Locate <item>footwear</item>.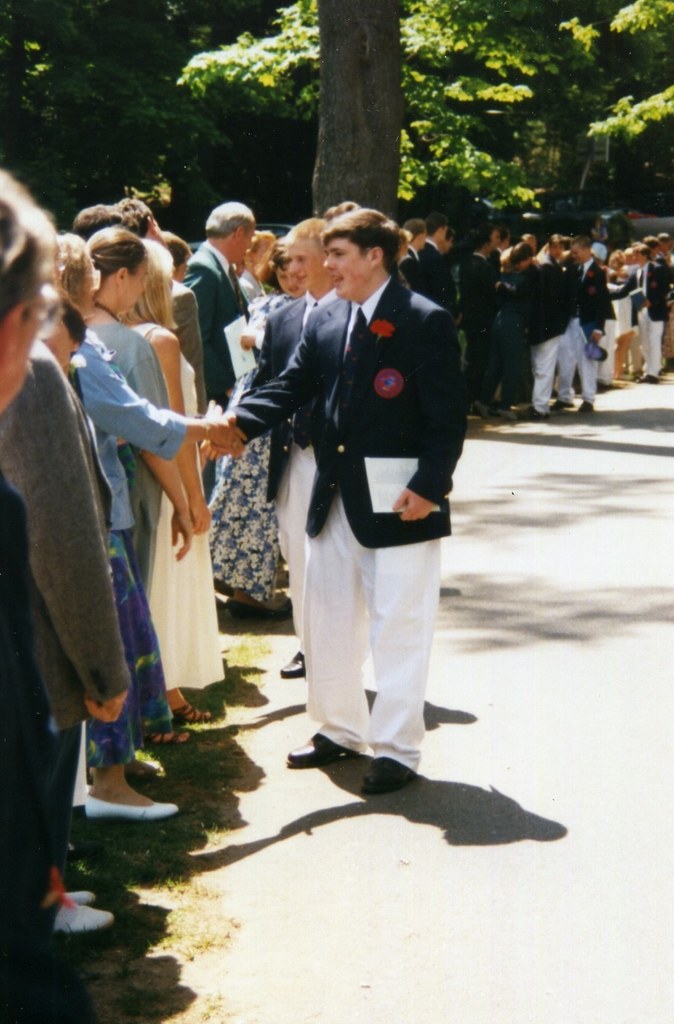
Bounding box: region(88, 760, 158, 781).
